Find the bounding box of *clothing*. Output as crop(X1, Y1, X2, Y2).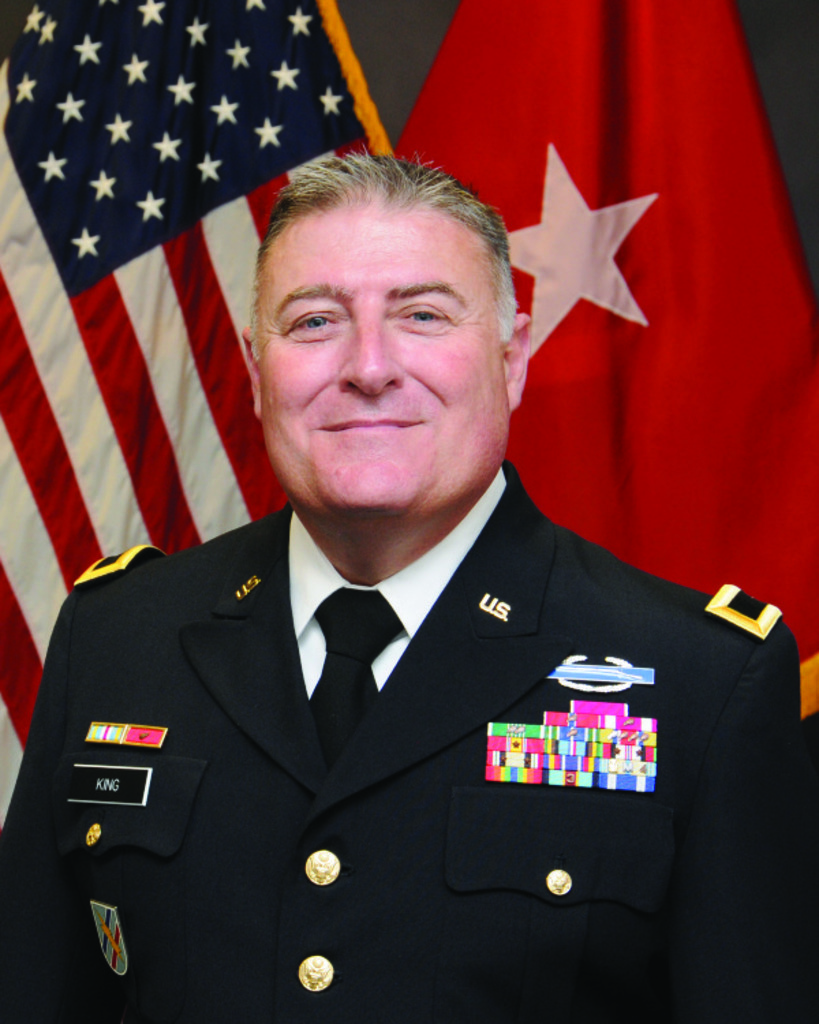
crop(52, 315, 771, 1023).
